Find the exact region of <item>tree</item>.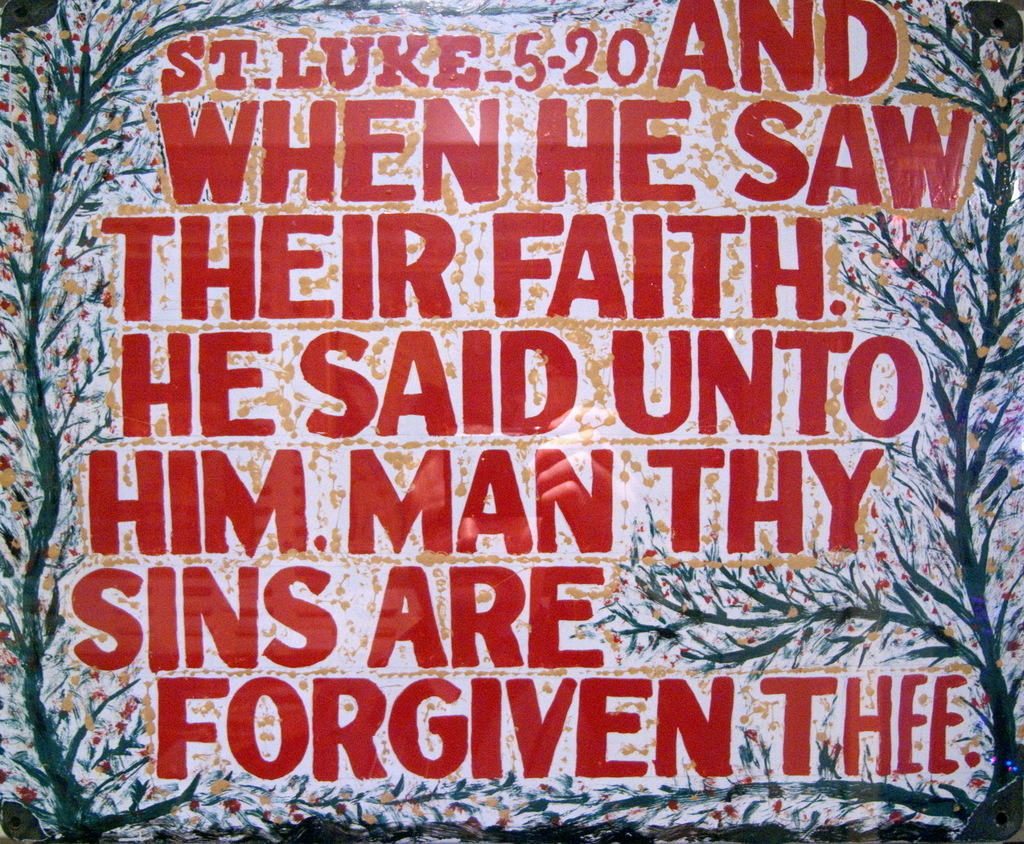
Exact region: <region>575, 0, 1023, 843</region>.
